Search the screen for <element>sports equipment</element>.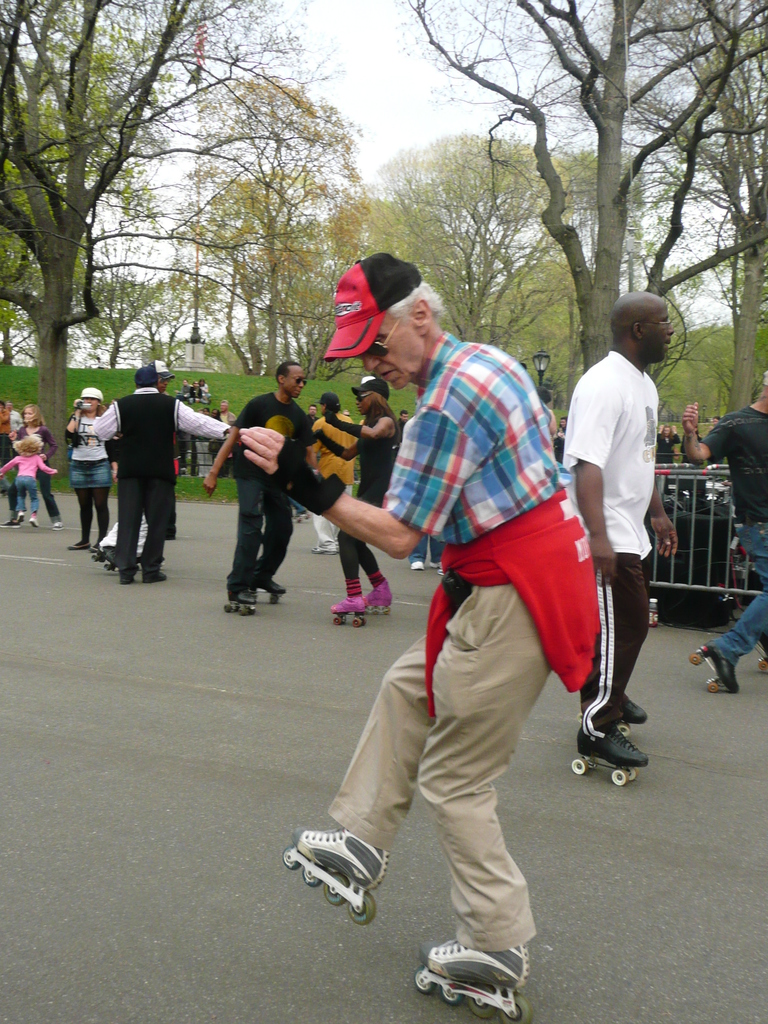
Found at [left=751, top=637, right=767, bottom=673].
